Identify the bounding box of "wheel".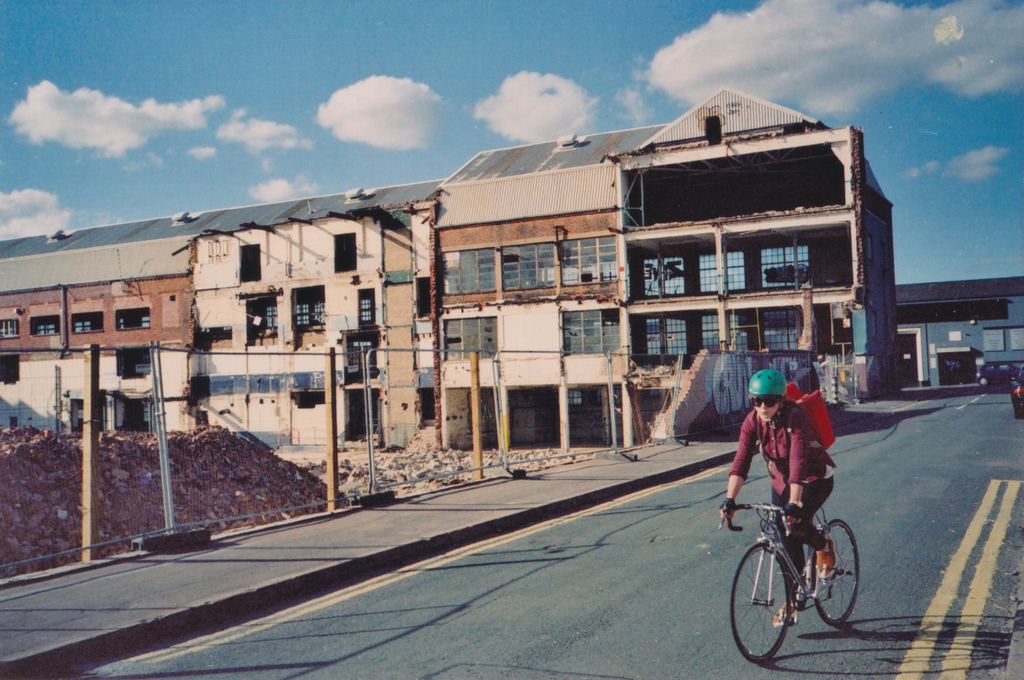
<bbox>724, 540, 798, 658</bbox>.
